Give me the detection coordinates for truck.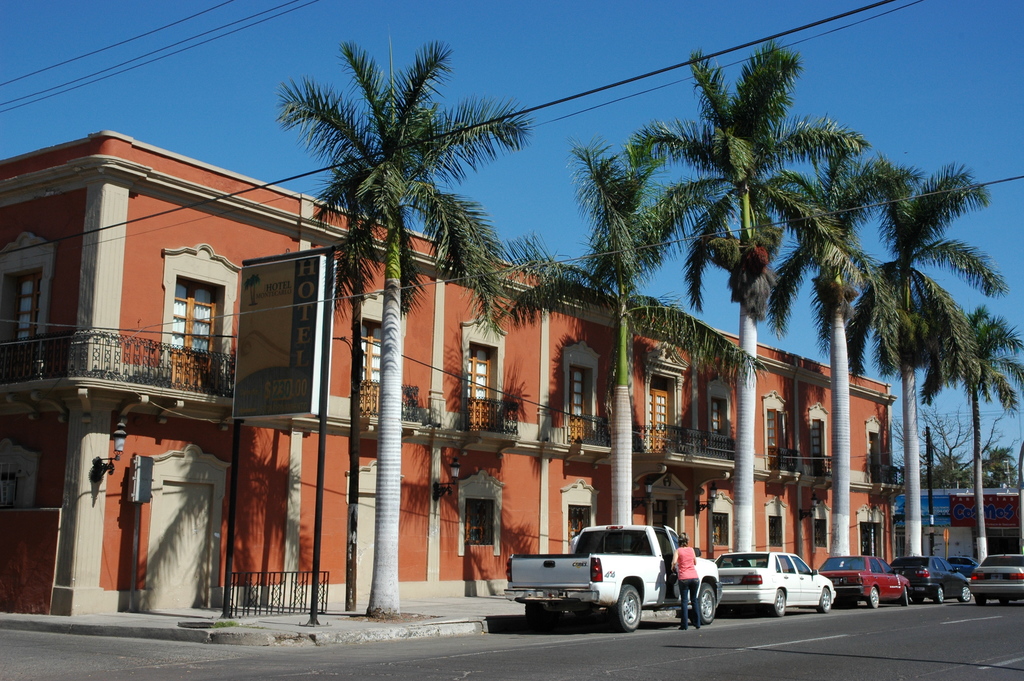
<bbox>506, 530, 708, 640</bbox>.
